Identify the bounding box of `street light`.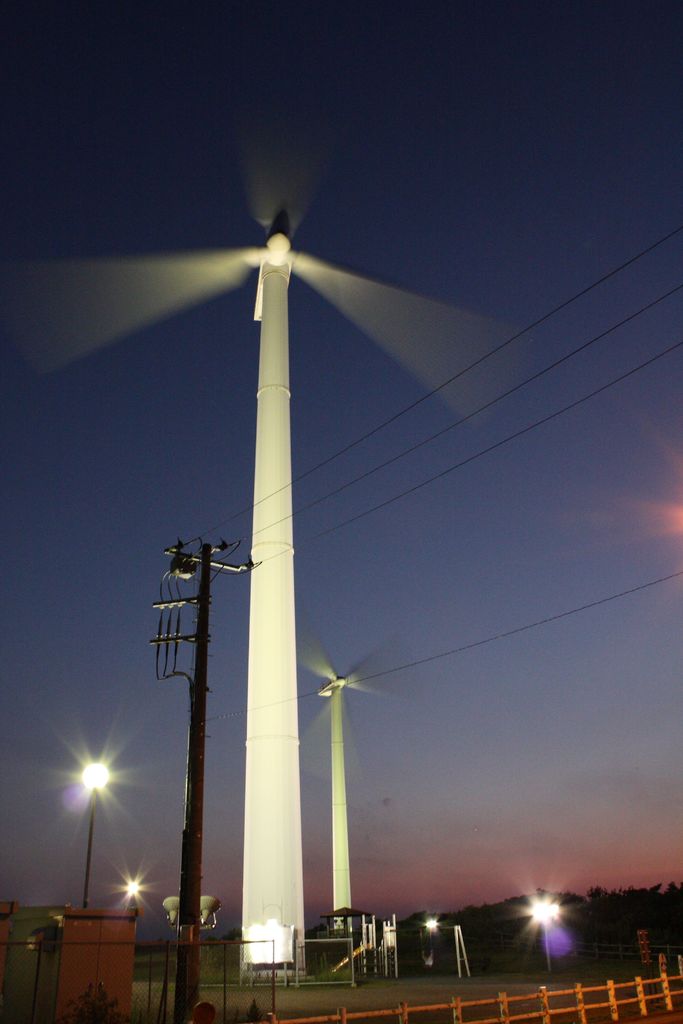
Rect(527, 897, 559, 979).
